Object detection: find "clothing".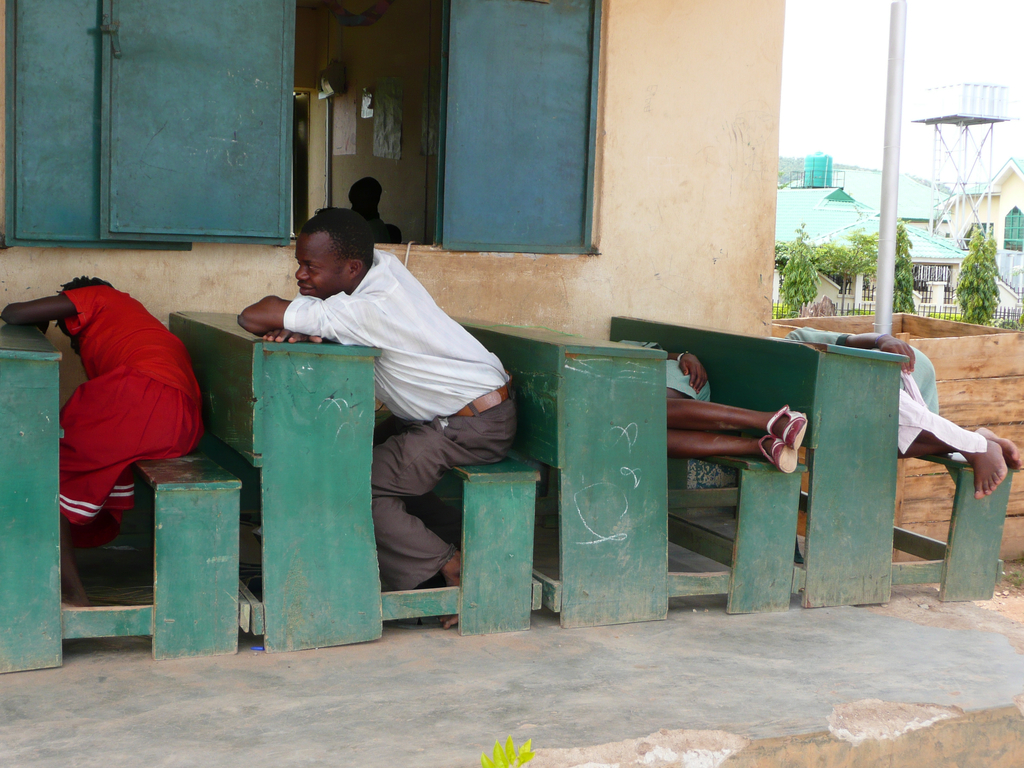
{"left": 270, "top": 257, "right": 520, "bottom": 597}.
